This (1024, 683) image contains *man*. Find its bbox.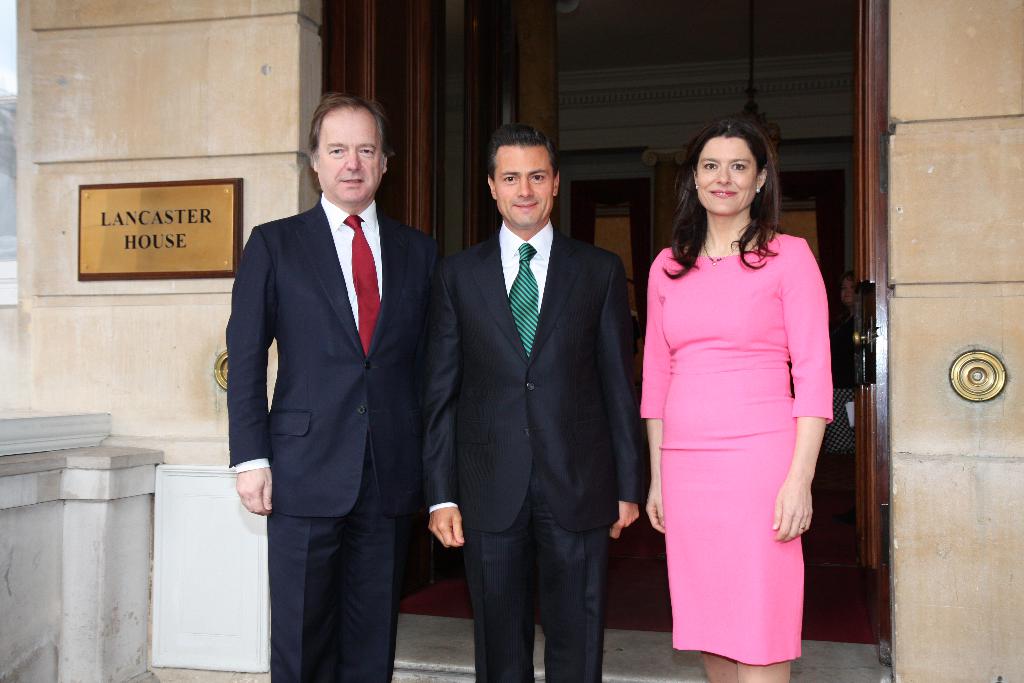
<bbox>430, 122, 644, 682</bbox>.
